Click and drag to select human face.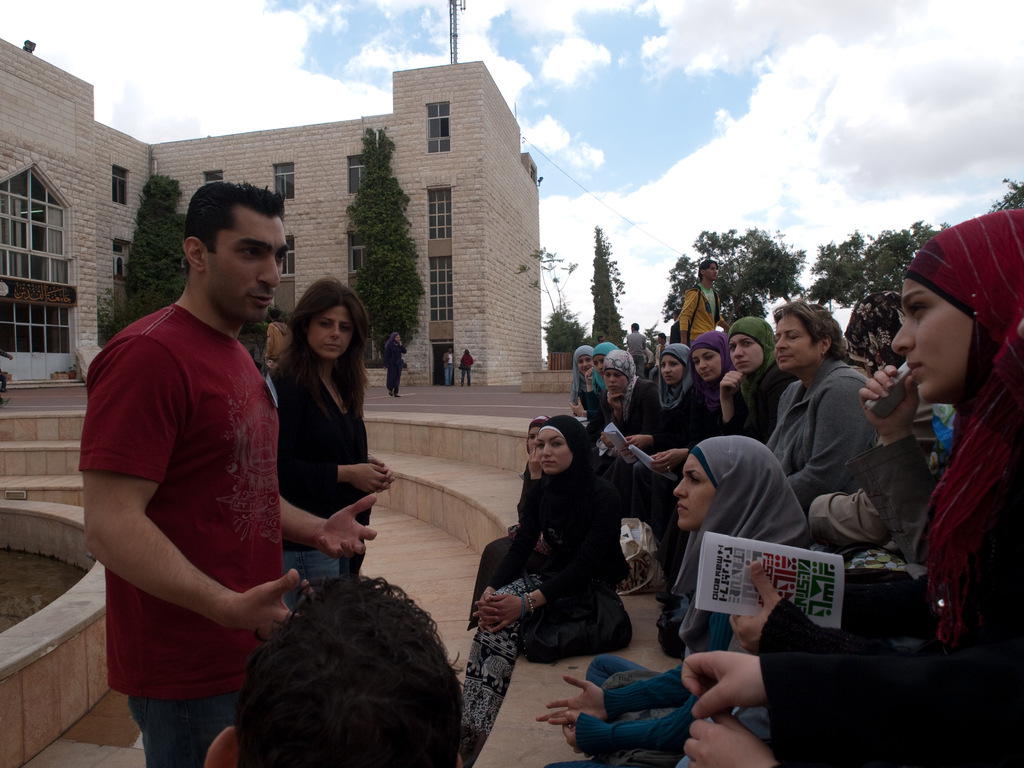
Selection: [724, 338, 757, 378].
